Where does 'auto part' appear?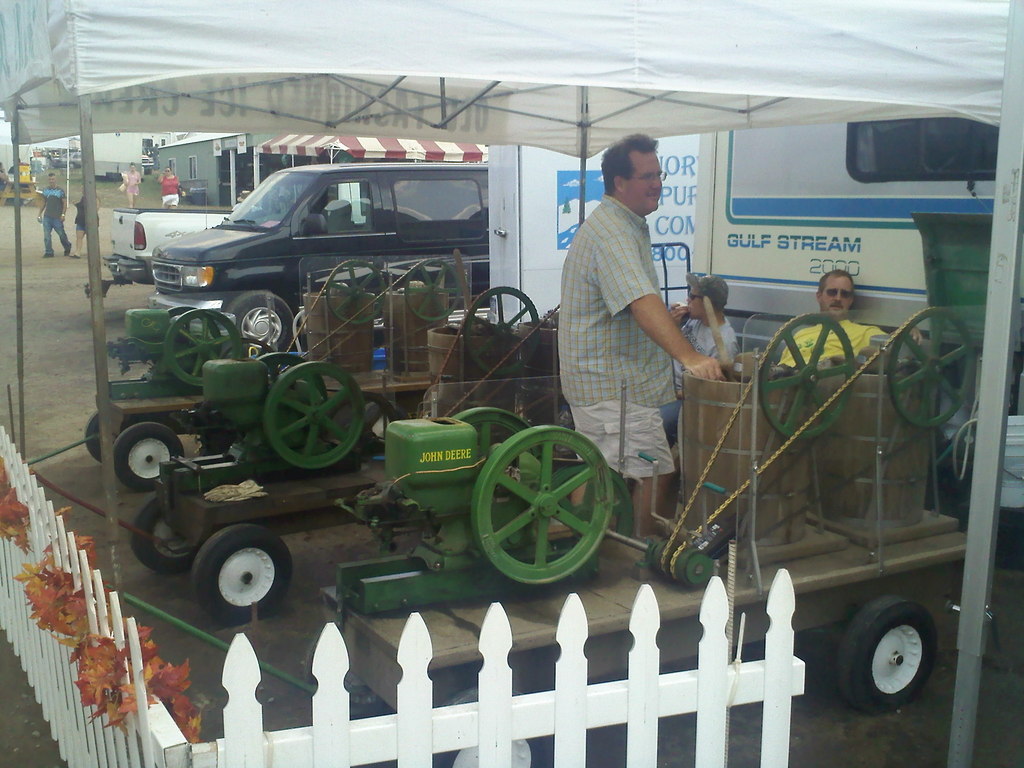
Appears at <region>118, 431, 180, 488</region>.
